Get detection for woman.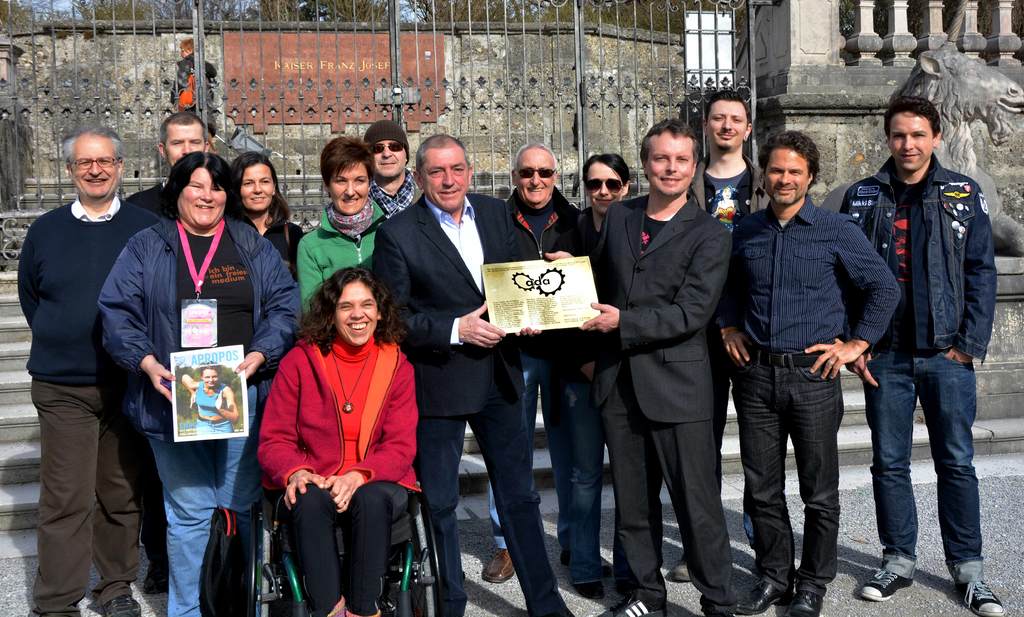
Detection: [596,125,739,616].
